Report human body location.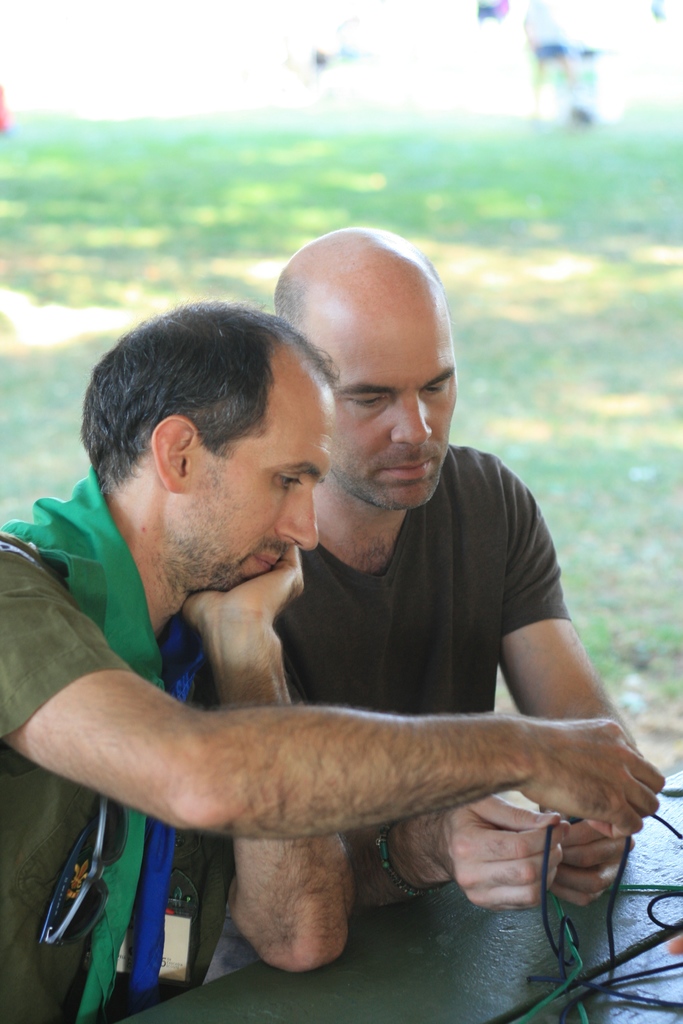
Report: bbox(208, 227, 636, 982).
